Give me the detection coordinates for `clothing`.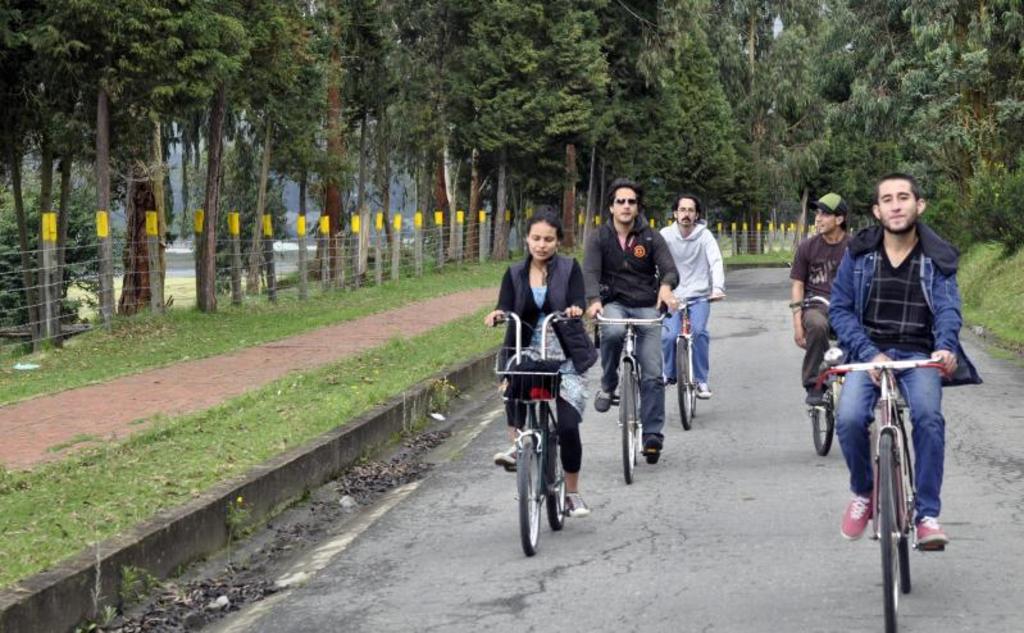
locate(602, 311, 668, 429).
